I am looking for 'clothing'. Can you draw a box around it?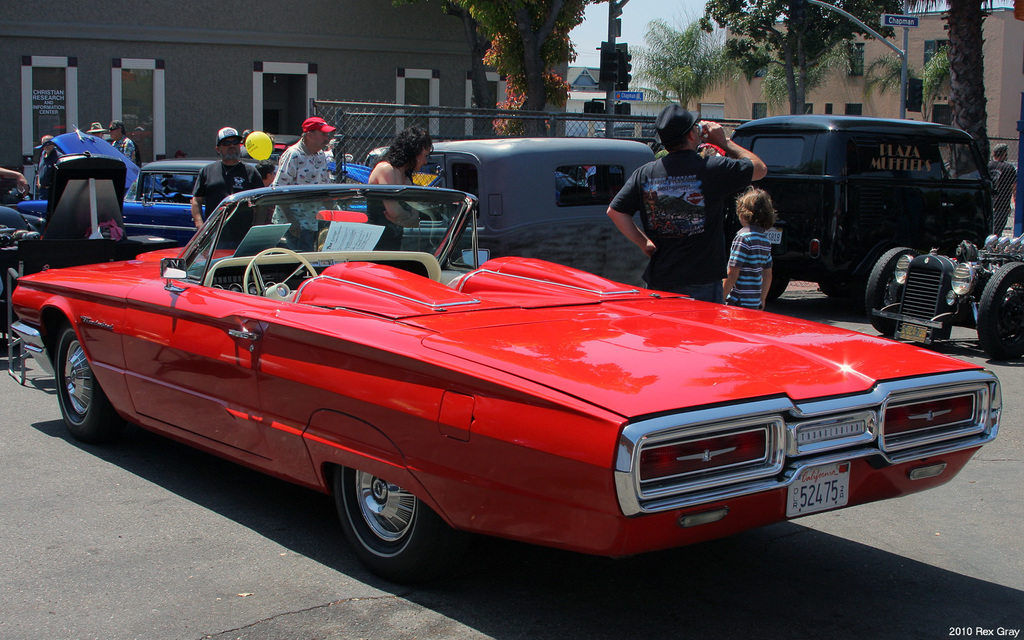
Sure, the bounding box is 111, 133, 140, 162.
